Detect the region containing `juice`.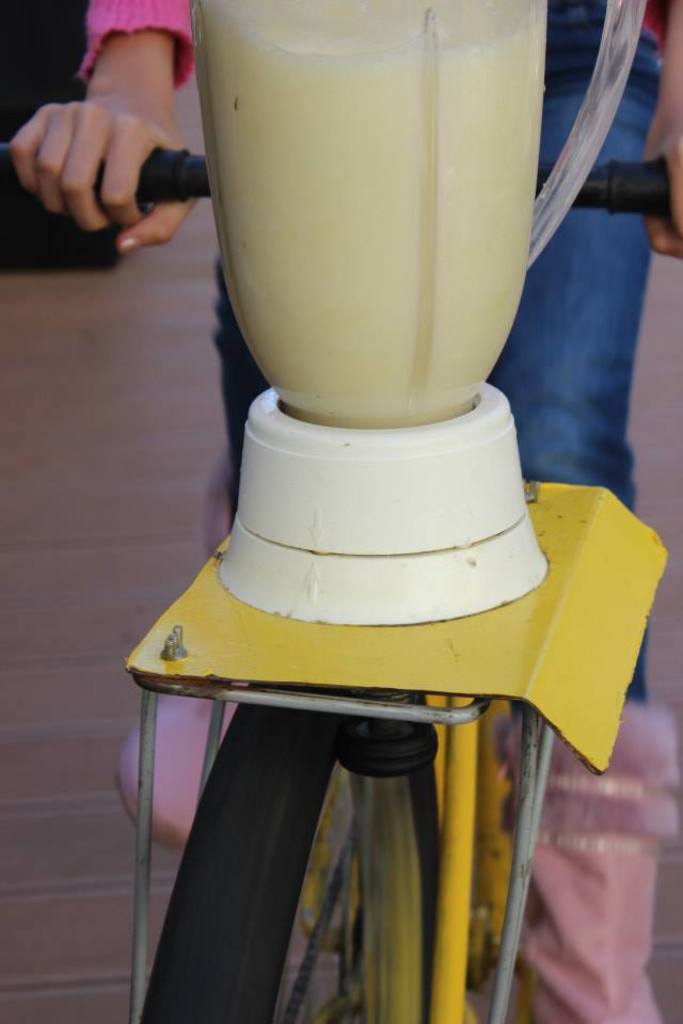
bbox(191, 0, 552, 434).
